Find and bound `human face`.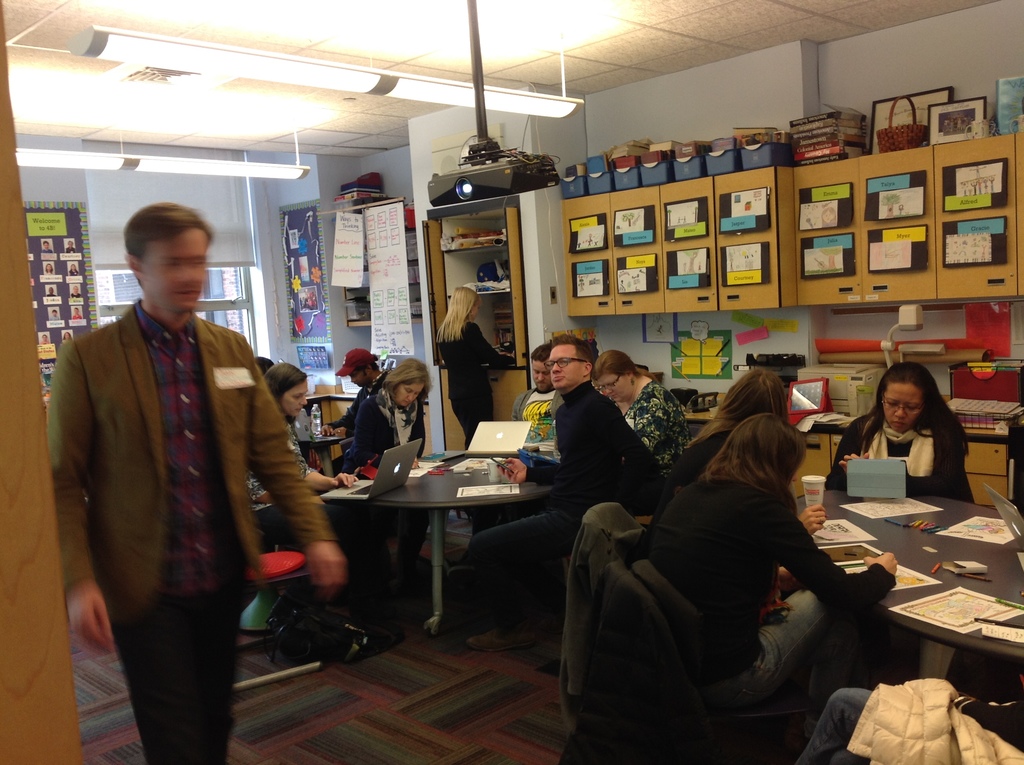
Bound: Rect(532, 361, 550, 392).
